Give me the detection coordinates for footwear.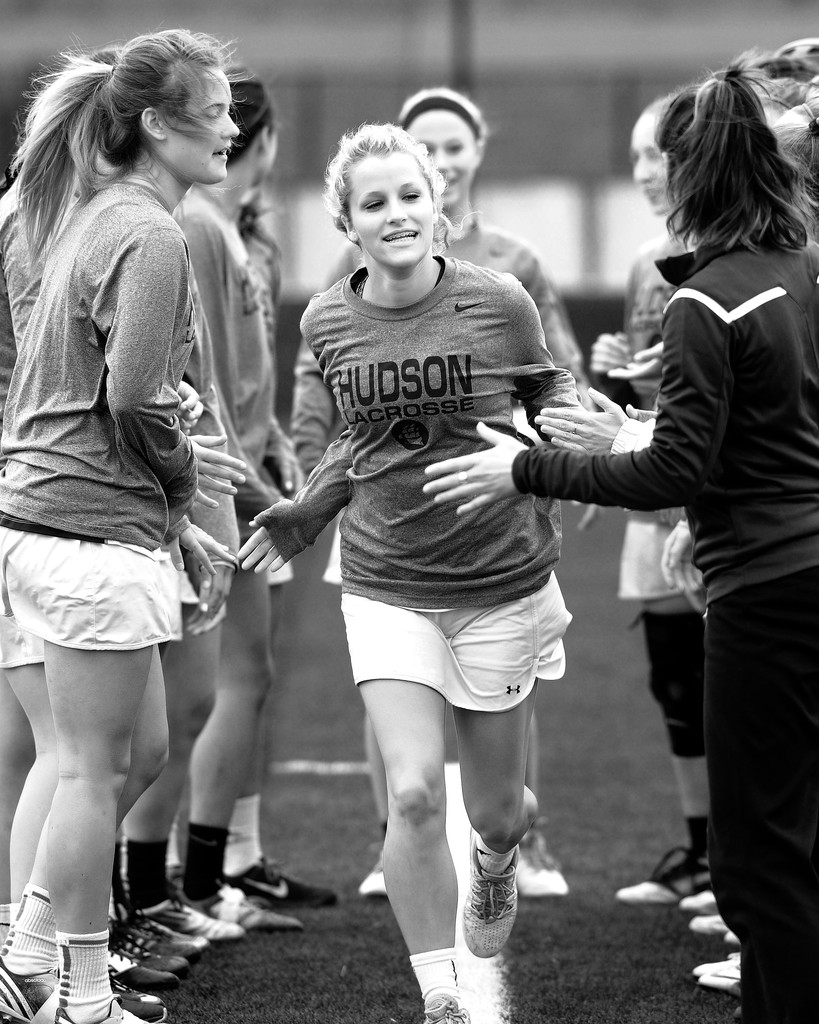
pyautogui.locateOnScreen(458, 820, 526, 960).
